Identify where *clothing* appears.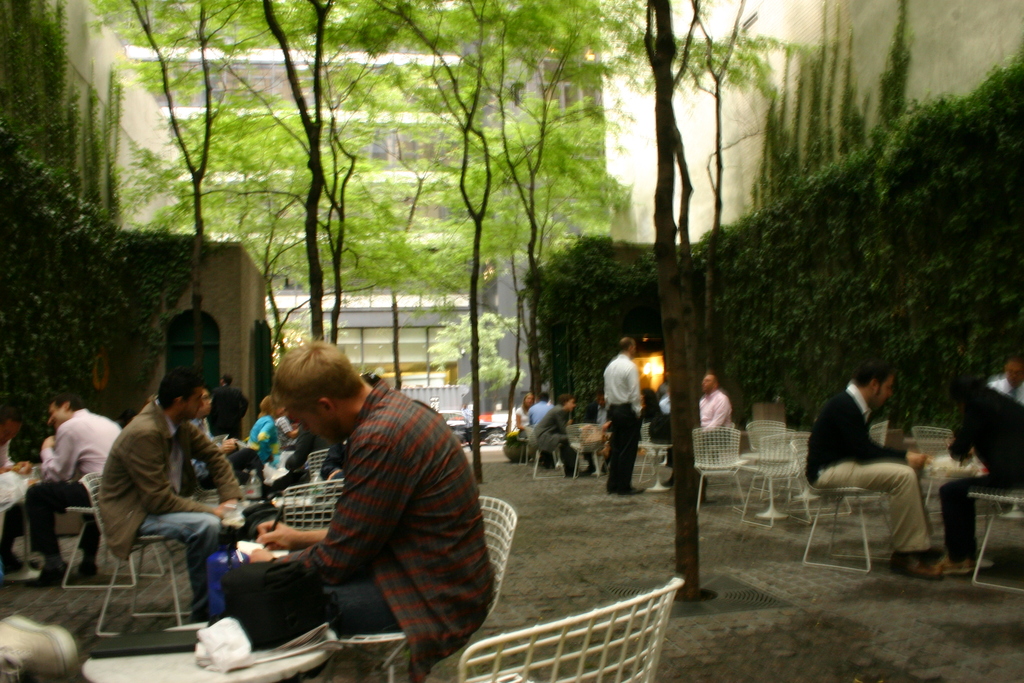
Appears at [285, 420, 330, 470].
